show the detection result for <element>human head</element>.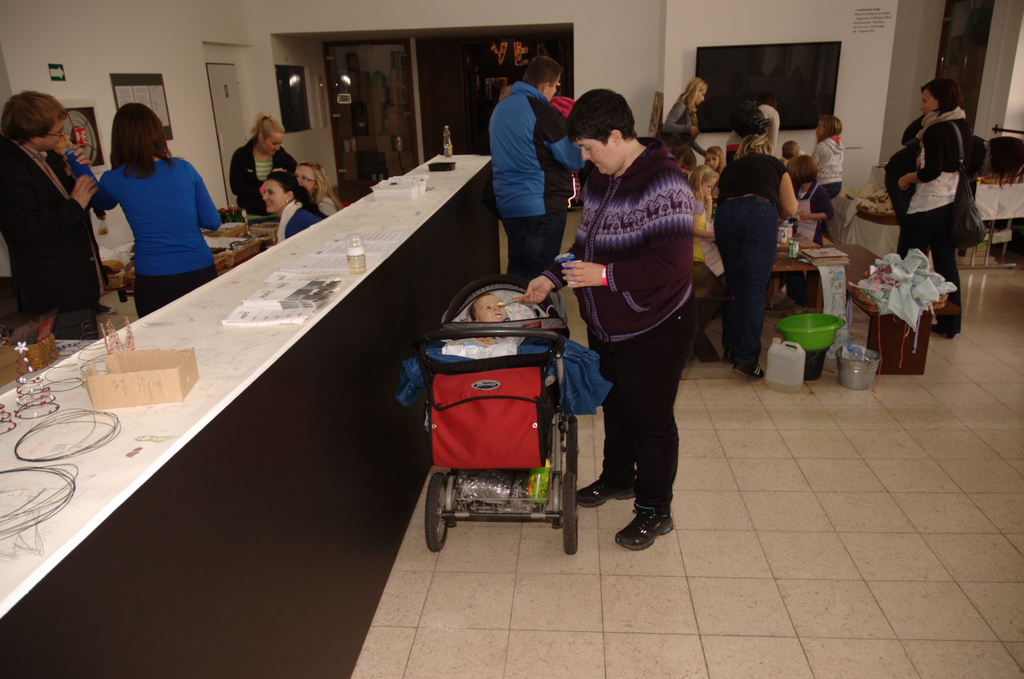
(x1=470, y1=290, x2=516, y2=329).
